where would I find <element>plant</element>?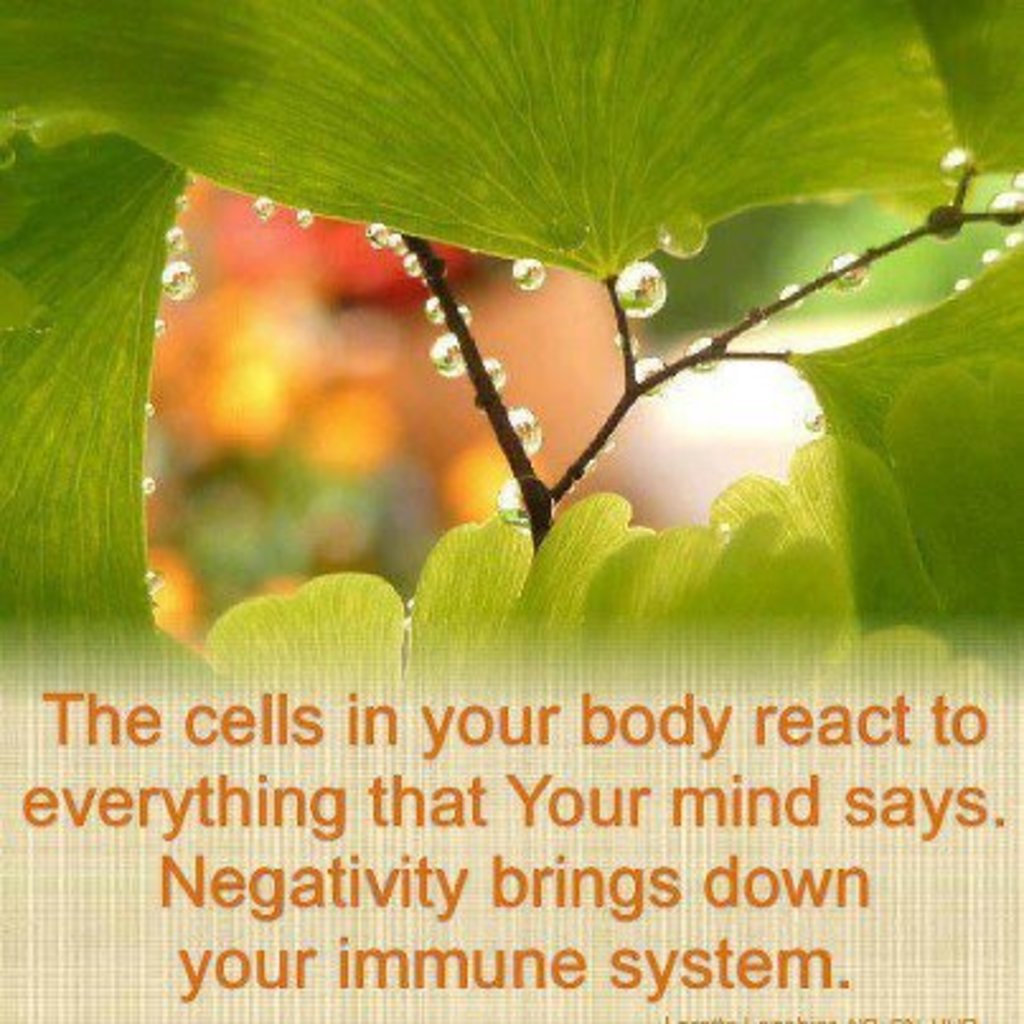
At select_region(0, 0, 1021, 694).
